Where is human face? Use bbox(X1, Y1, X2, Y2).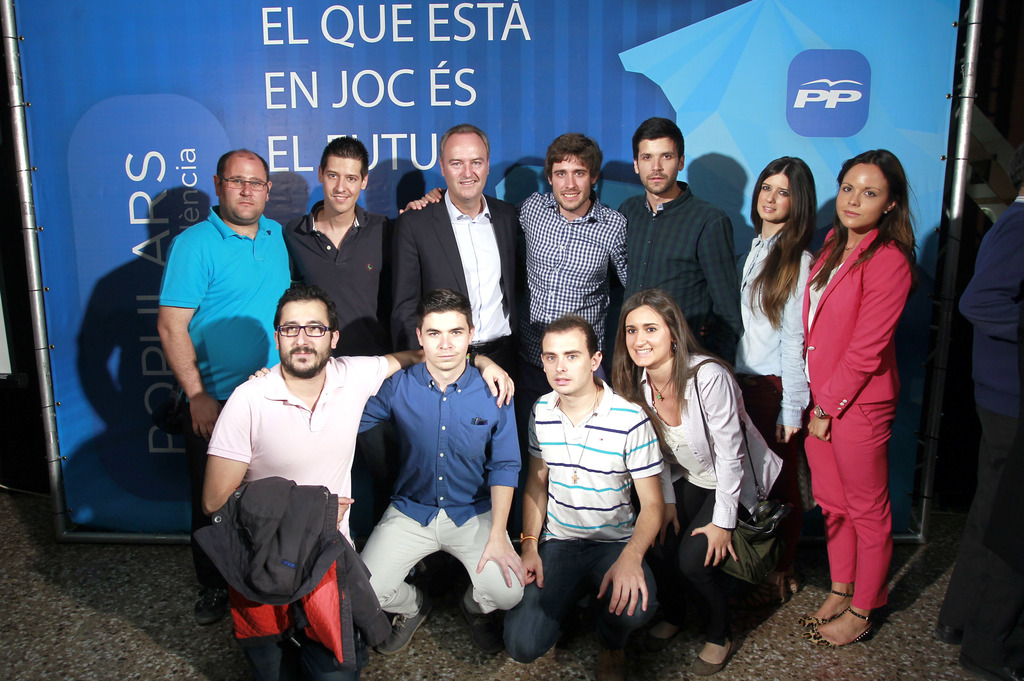
bbox(538, 323, 591, 392).
